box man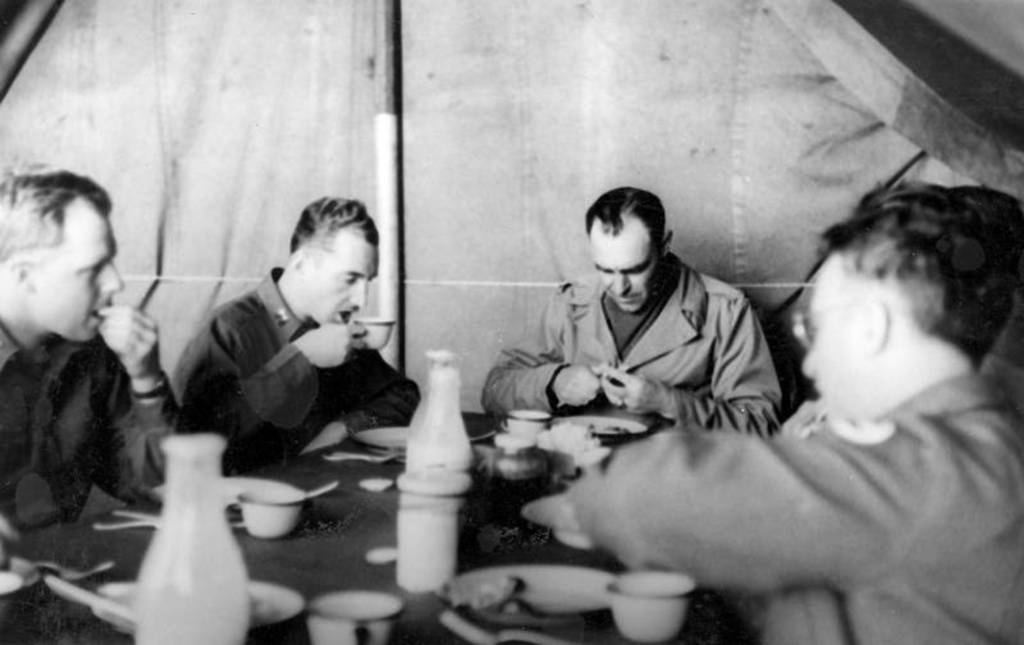
x1=481, y1=187, x2=781, y2=444
